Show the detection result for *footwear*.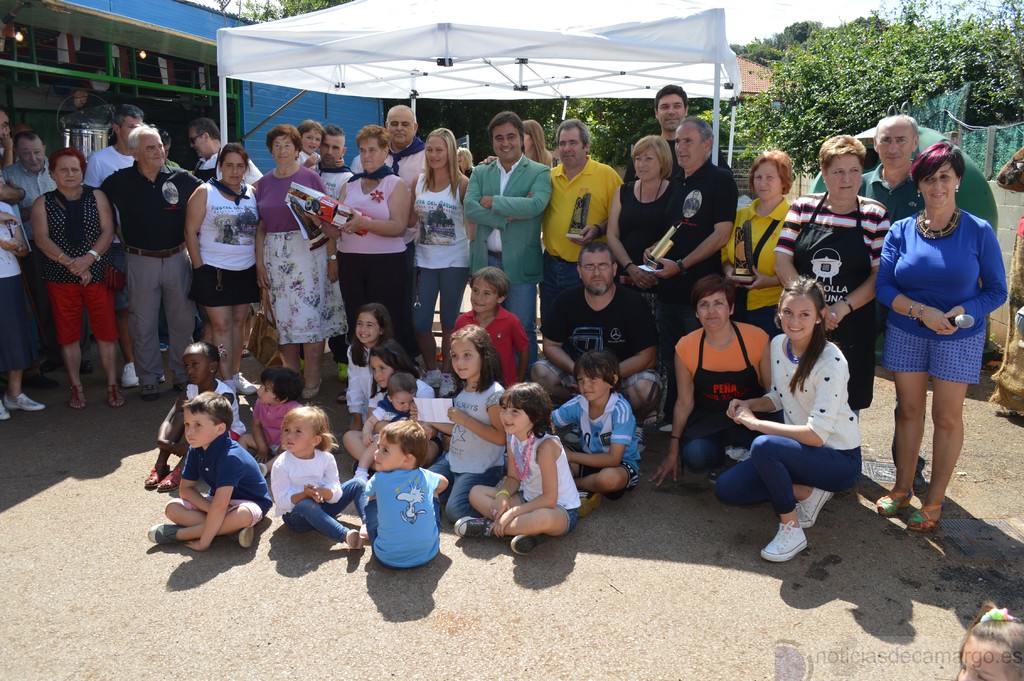
<box>909,493,948,530</box>.
